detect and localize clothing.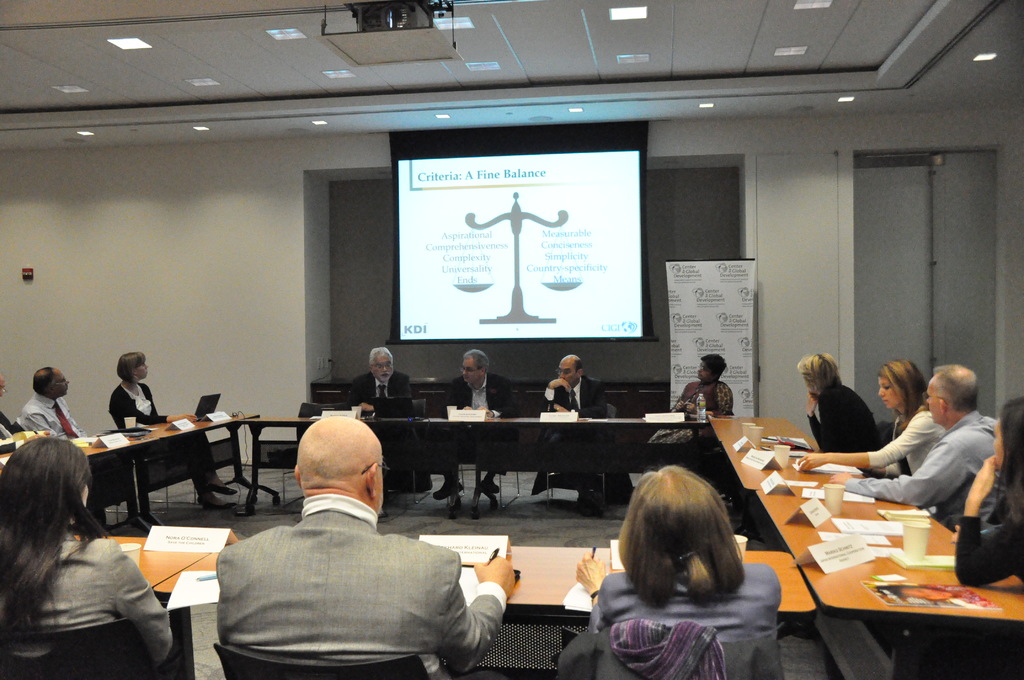
Localized at left=859, top=398, right=946, bottom=469.
